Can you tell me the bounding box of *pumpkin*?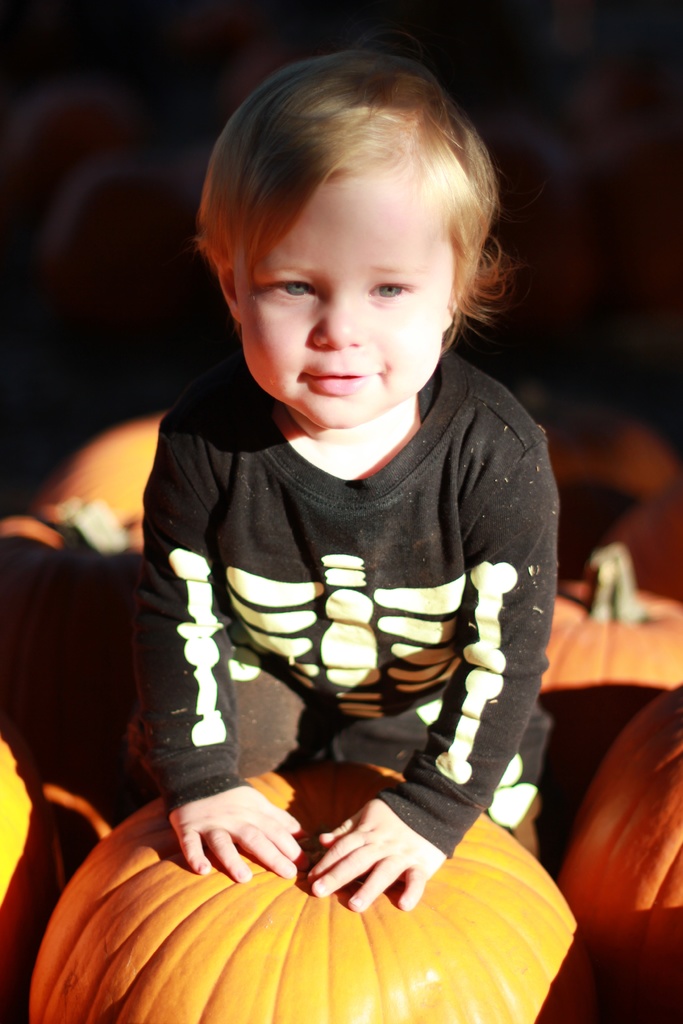
pyautogui.locateOnScreen(0, 731, 53, 993).
